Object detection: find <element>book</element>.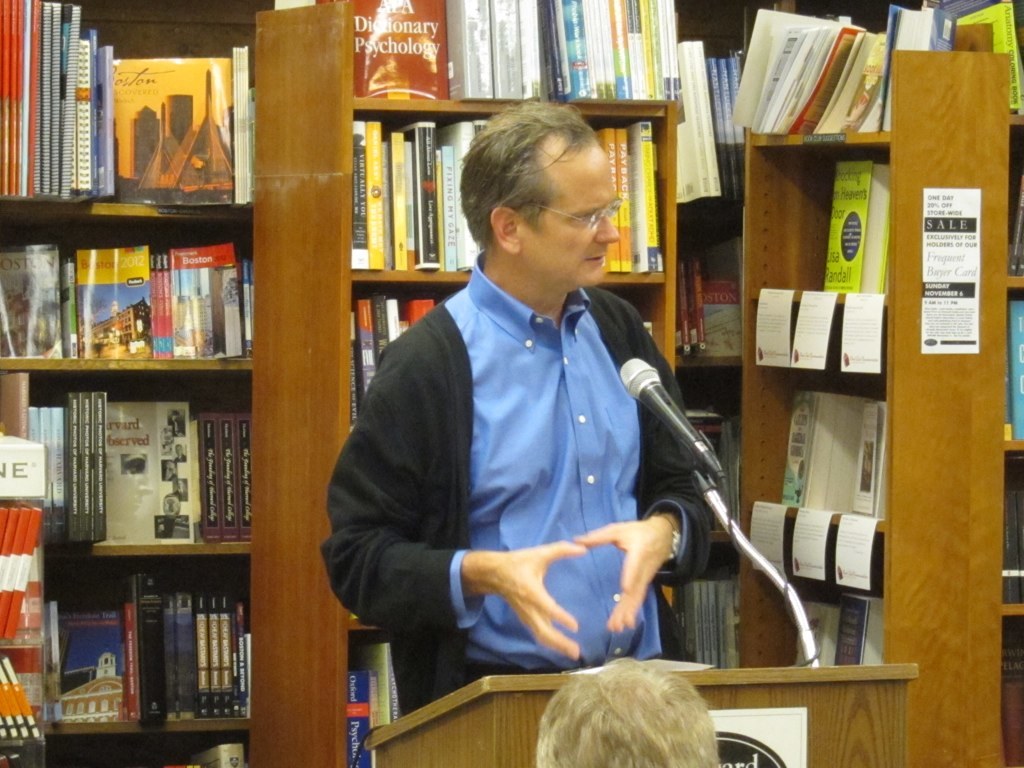
{"x1": 697, "y1": 273, "x2": 739, "y2": 370}.
